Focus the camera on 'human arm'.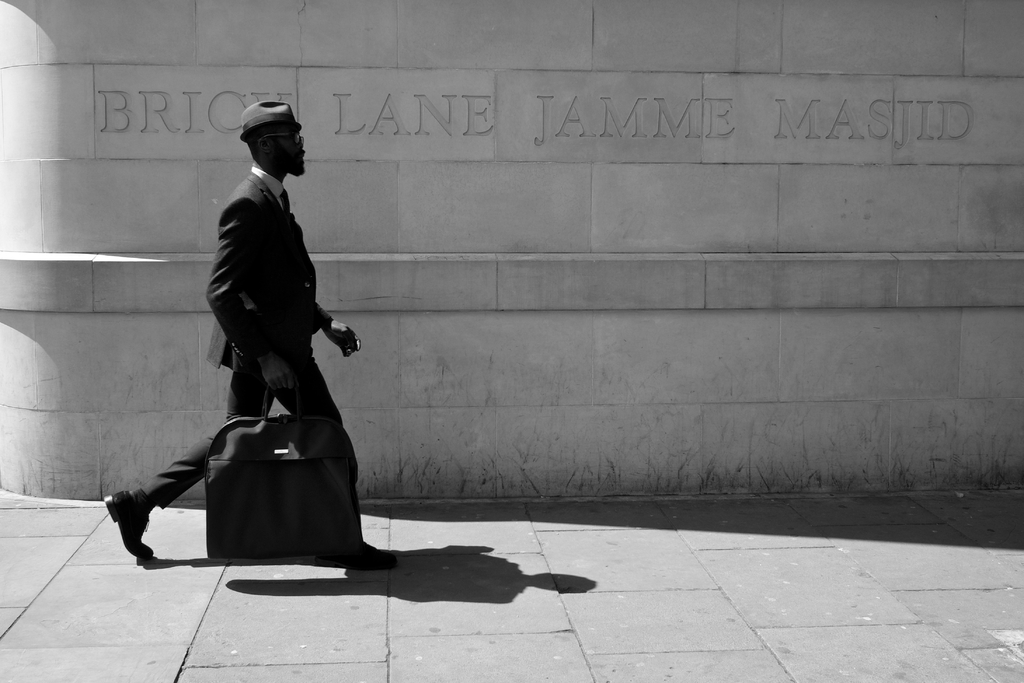
Focus region: 309:296:362:357.
